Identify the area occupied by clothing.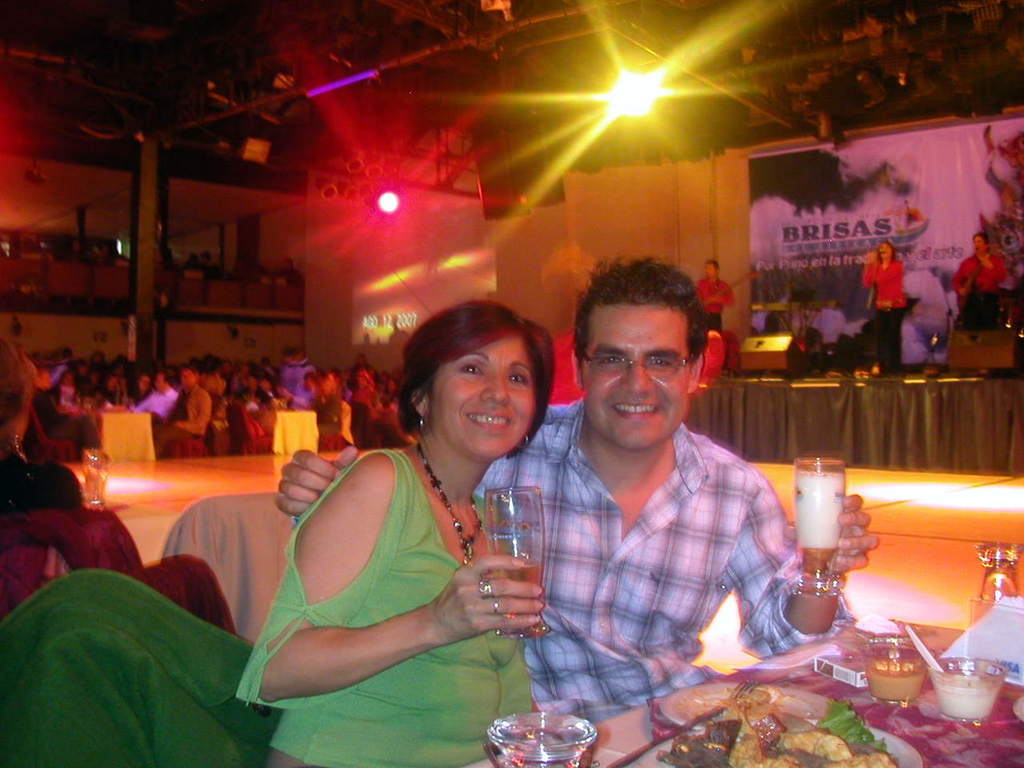
Area: 954, 254, 1006, 328.
